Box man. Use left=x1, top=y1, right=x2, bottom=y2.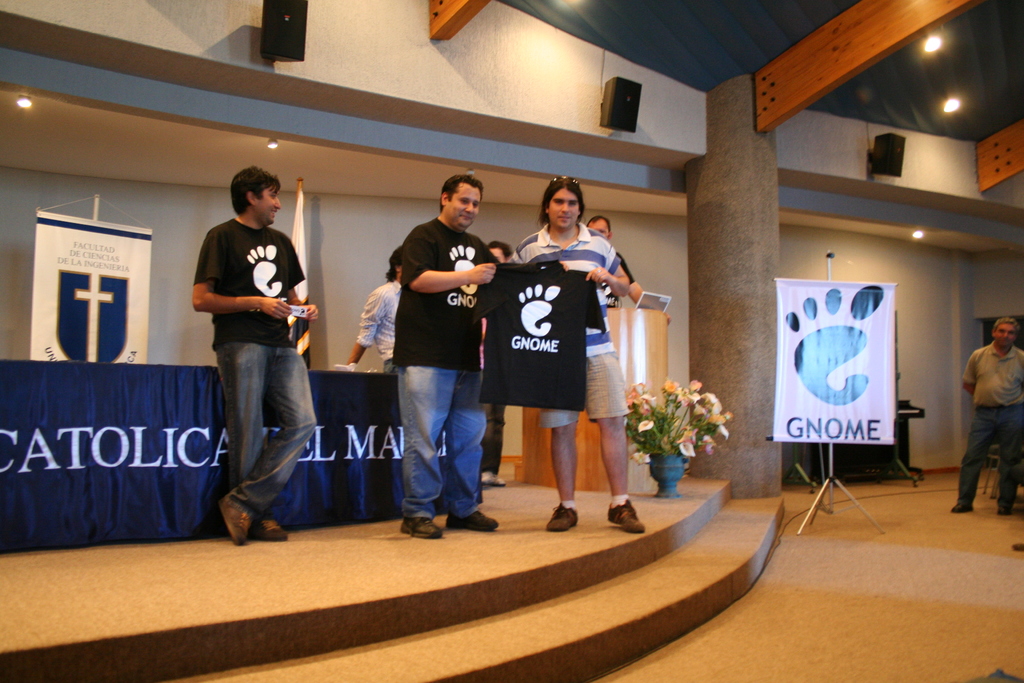
left=393, top=169, right=566, bottom=542.
